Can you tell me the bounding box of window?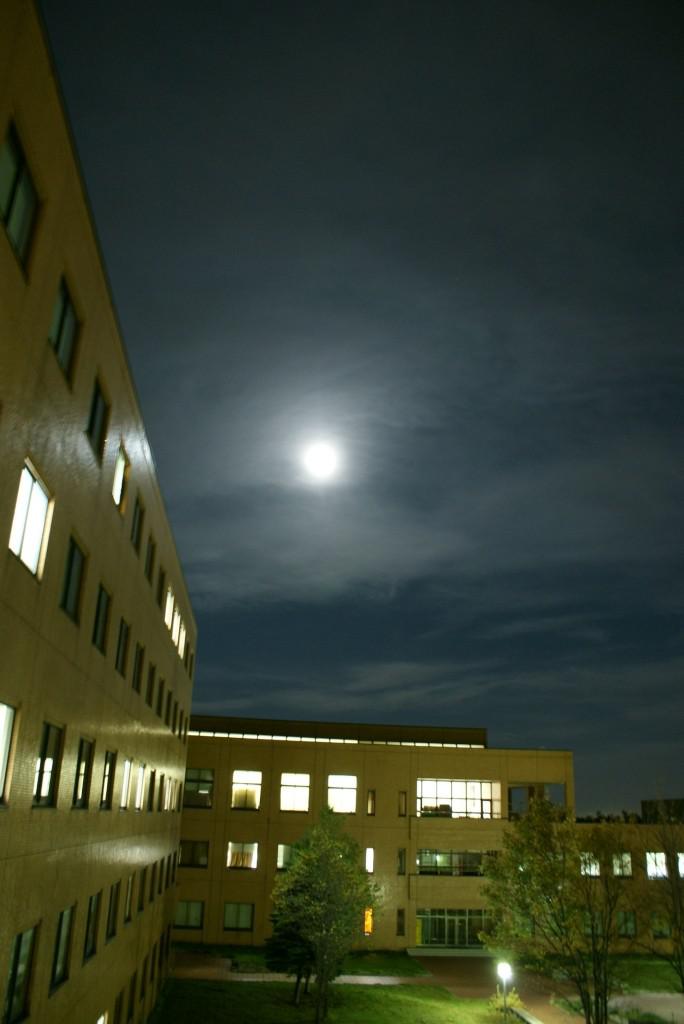
box=[579, 904, 605, 938].
